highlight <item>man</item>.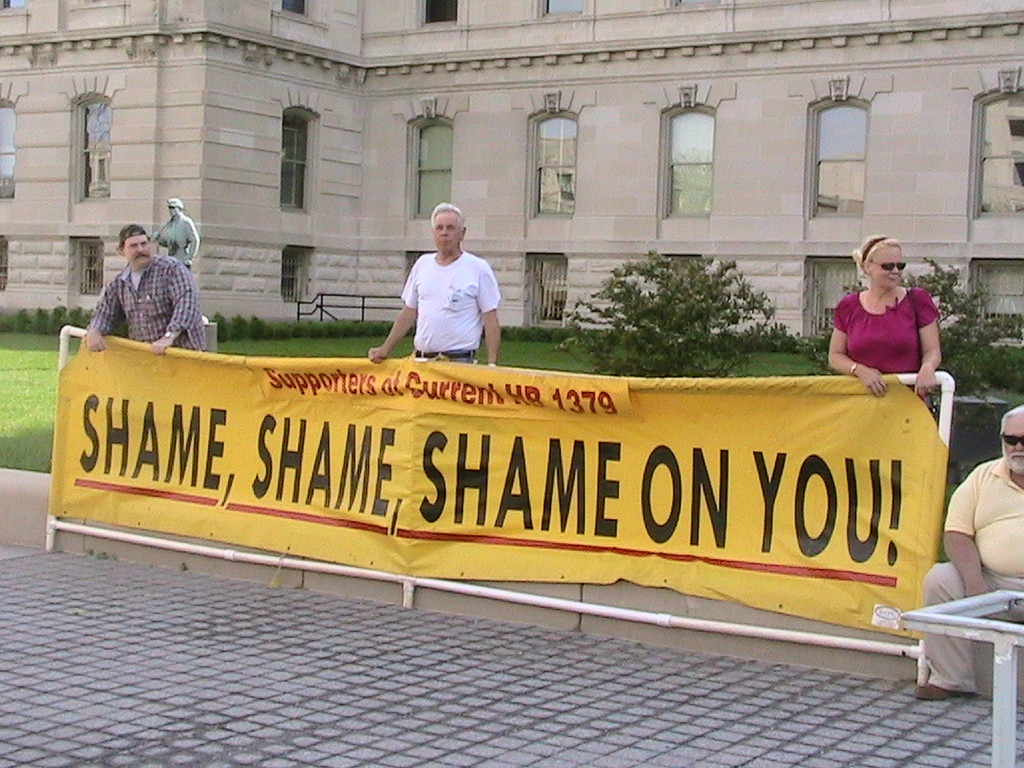
Highlighted region: {"left": 86, "top": 223, "right": 205, "bottom": 354}.
